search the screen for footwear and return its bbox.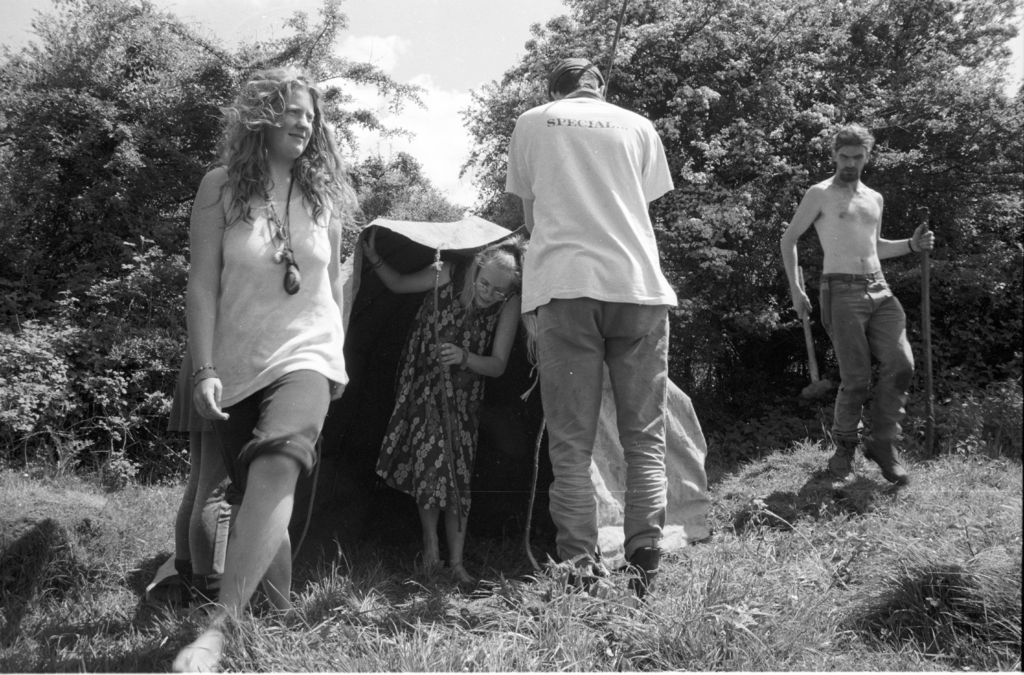
Found: <region>547, 541, 612, 626</region>.
